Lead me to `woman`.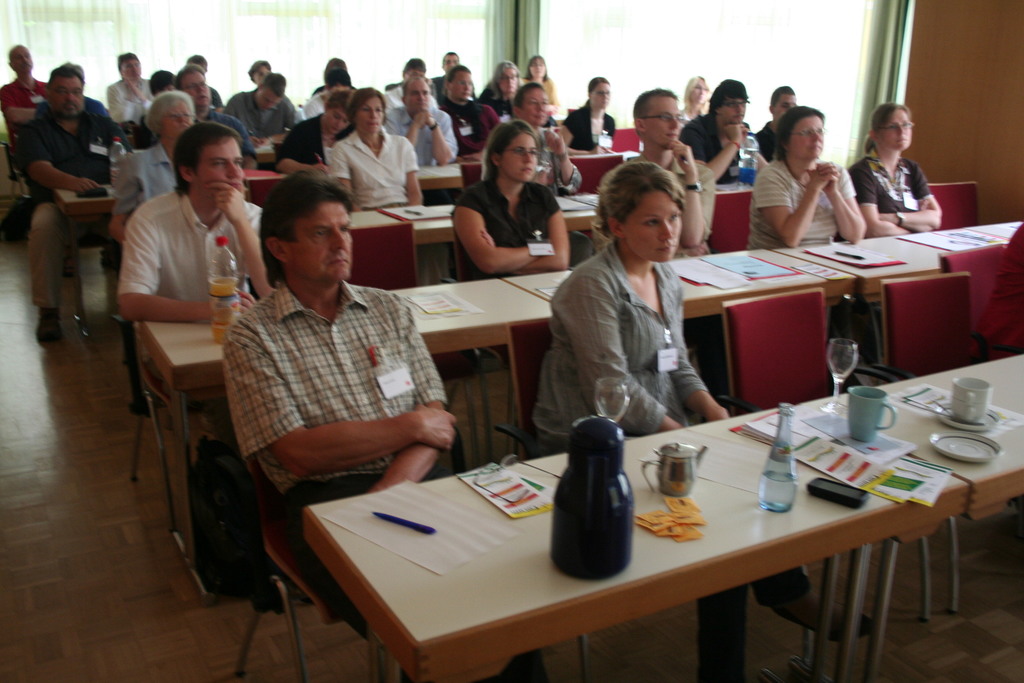
Lead to <box>328,90,424,213</box>.
